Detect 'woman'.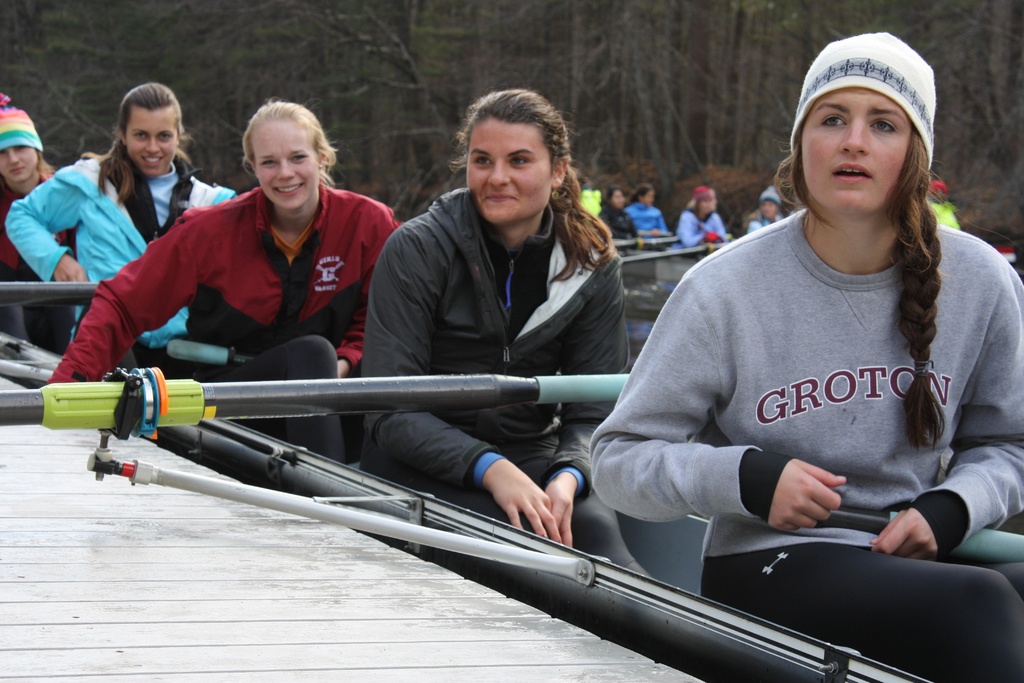
Detected at x1=0 y1=94 x2=72 y2=278.
